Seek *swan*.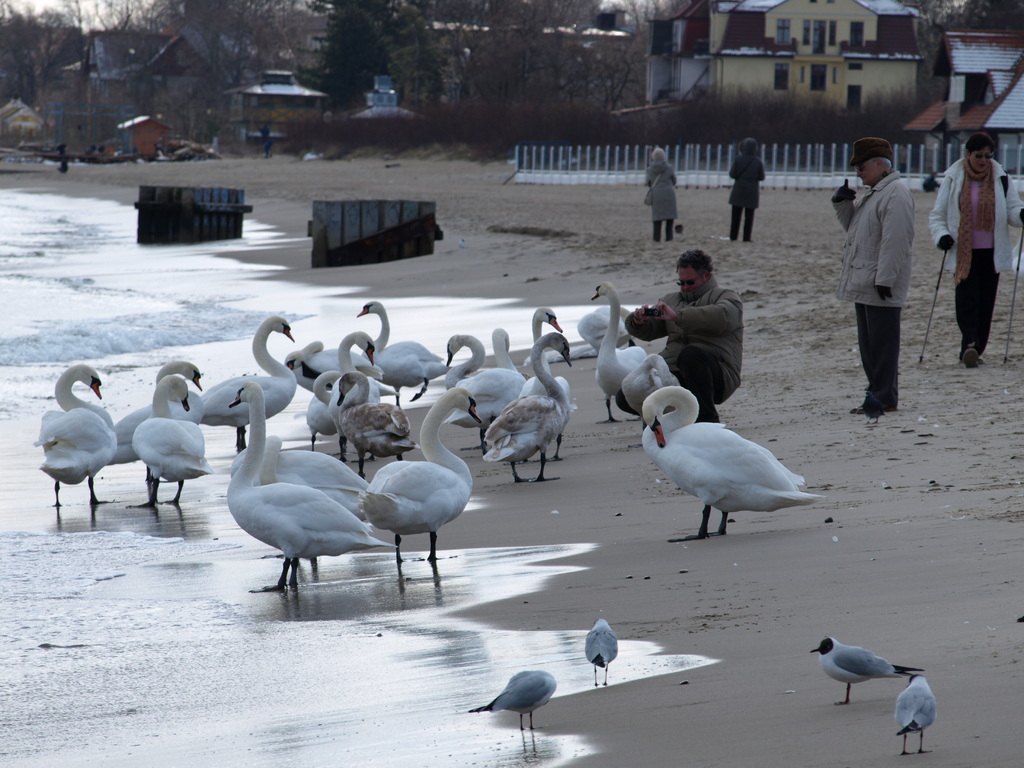
(x1=445, y1=328, x2=531, y2=450).
